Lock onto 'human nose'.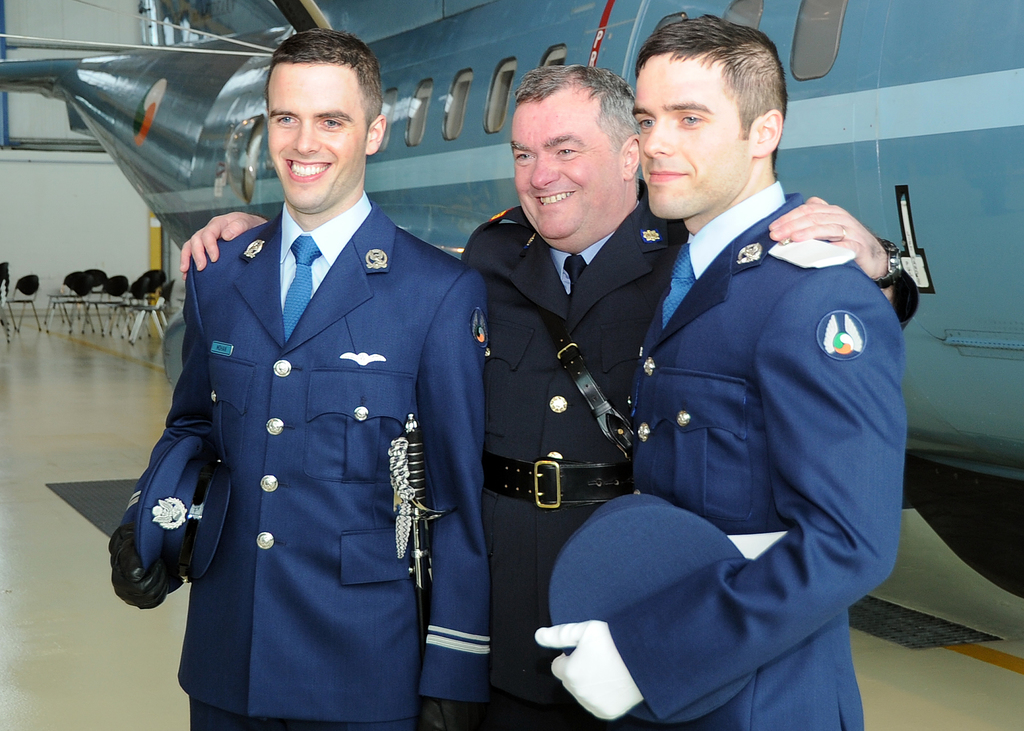
Locked: 643 119 673 161.
